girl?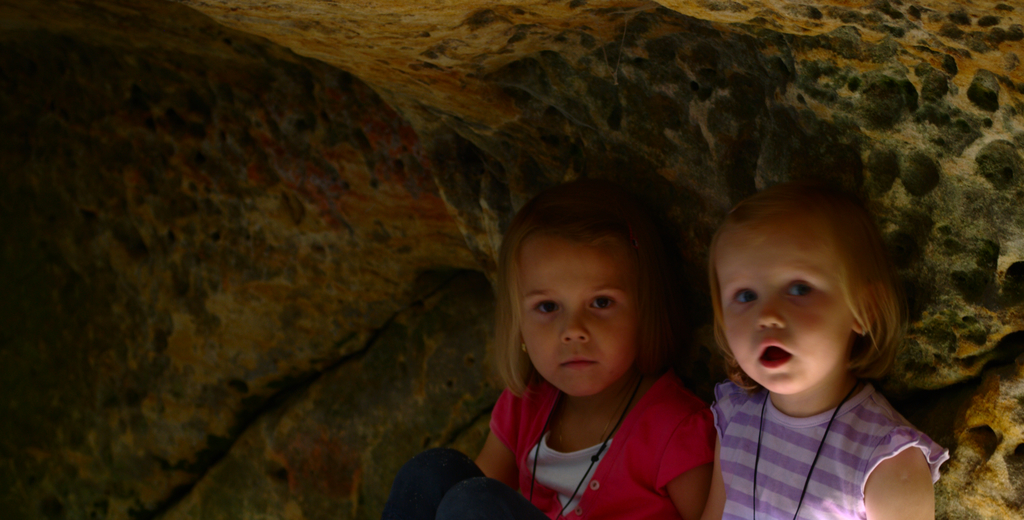
box=[380, 187, 716, 519]
